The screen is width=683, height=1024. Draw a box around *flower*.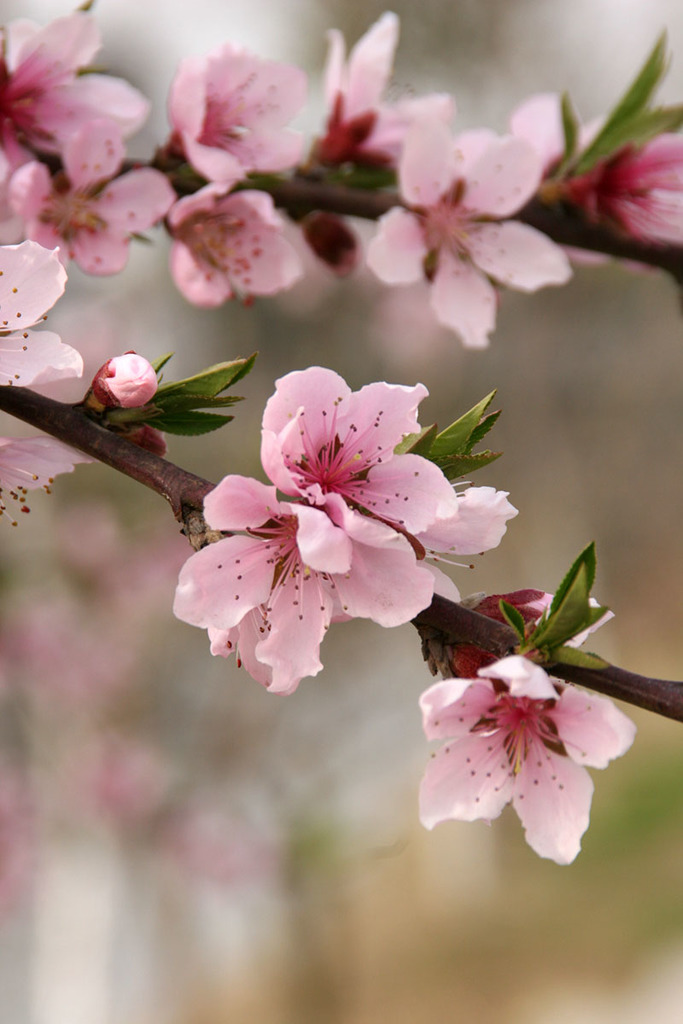
bbox=[0, 239, 90, 392].
